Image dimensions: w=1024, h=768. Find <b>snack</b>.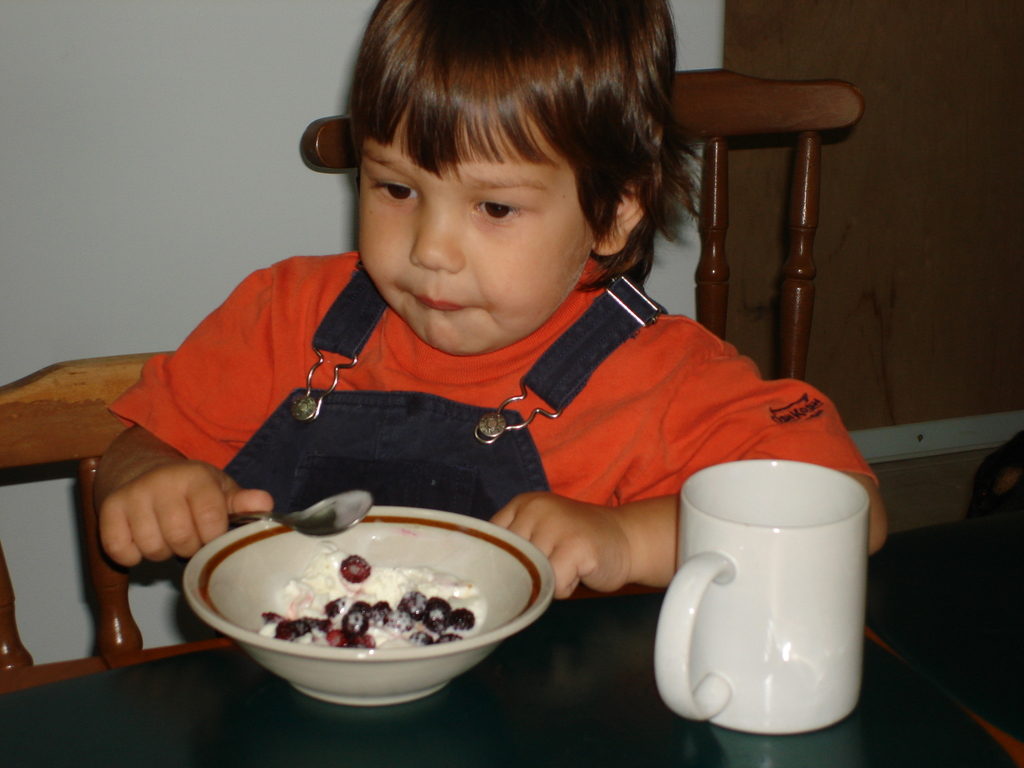
rect(258, 540, 488, 655).
